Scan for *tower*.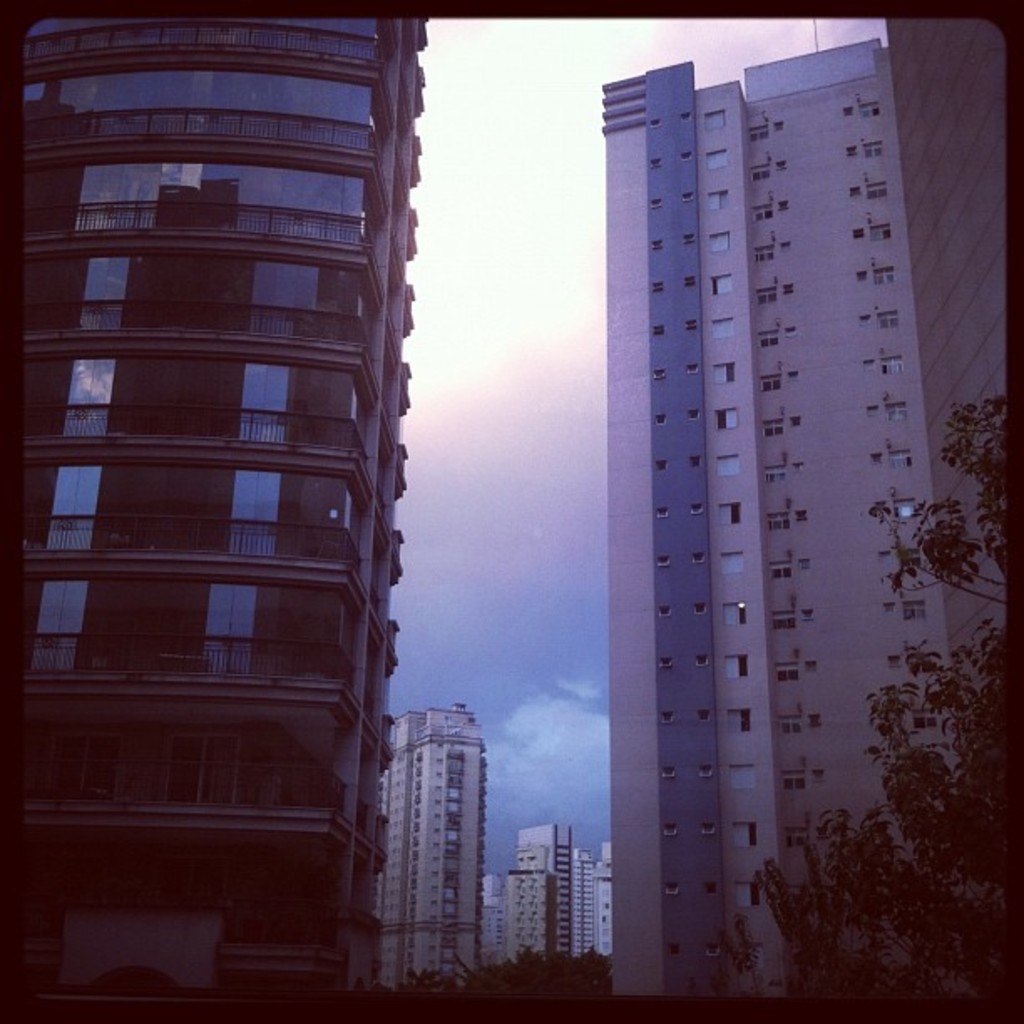
Scan result: Rect(522, 827, 572, 954).
